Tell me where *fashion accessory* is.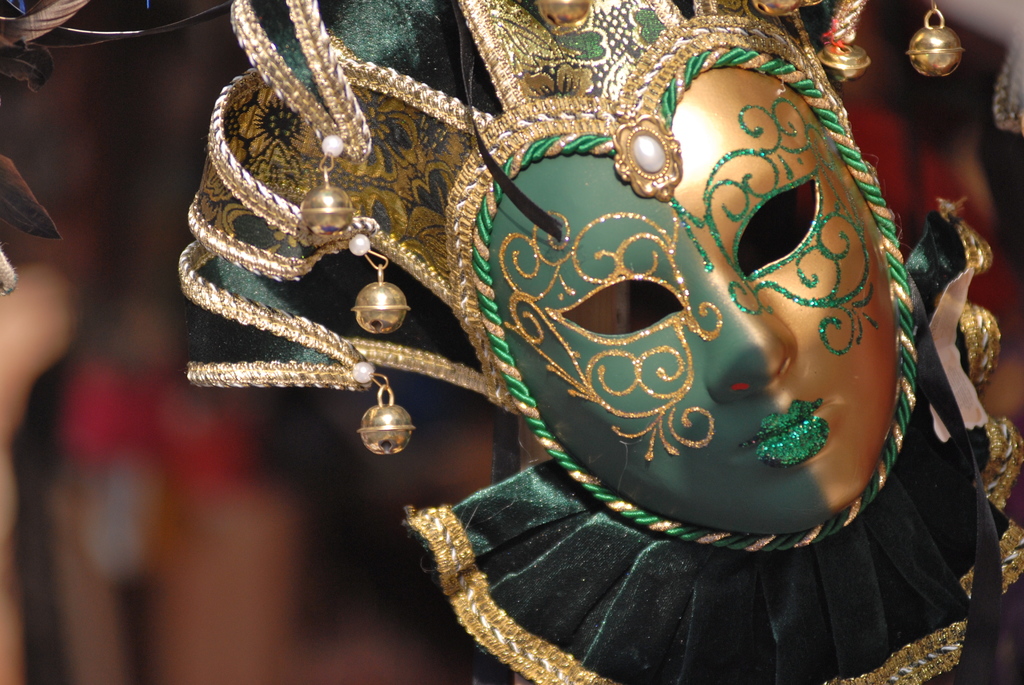
*fashion accessory* is at (177, 0, 1023, 684).
